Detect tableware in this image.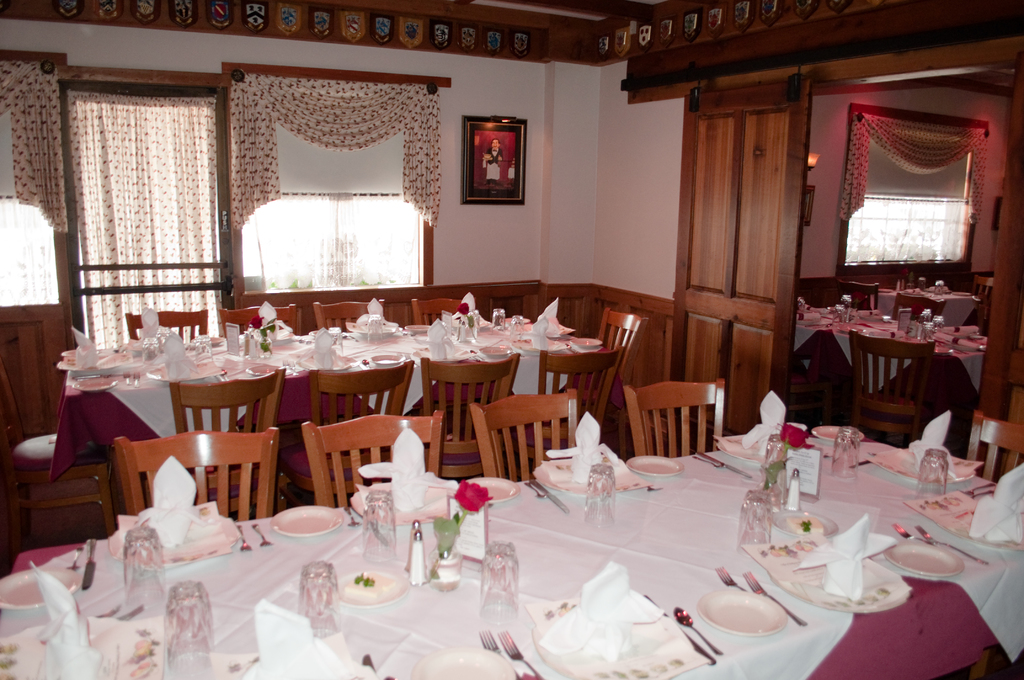
Detection: {"x1": 744, "y1": 565, "x2": 805, "y2": 627}.
